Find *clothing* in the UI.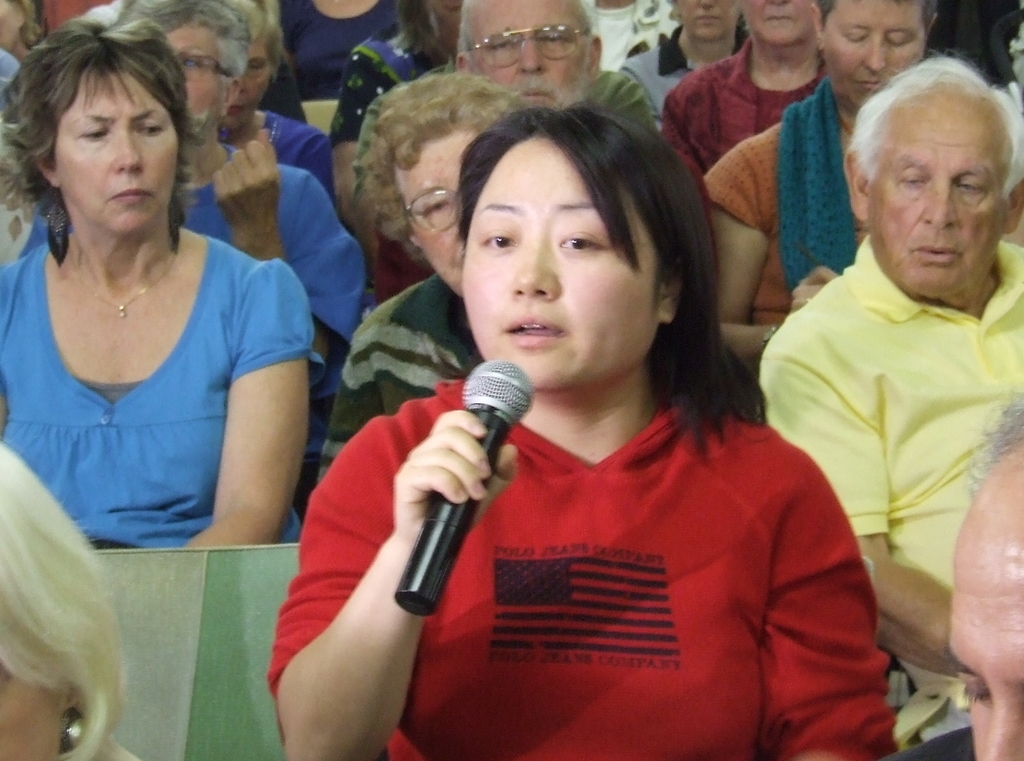
UI element at (left=653, top=35, right=824, bottom=175).
